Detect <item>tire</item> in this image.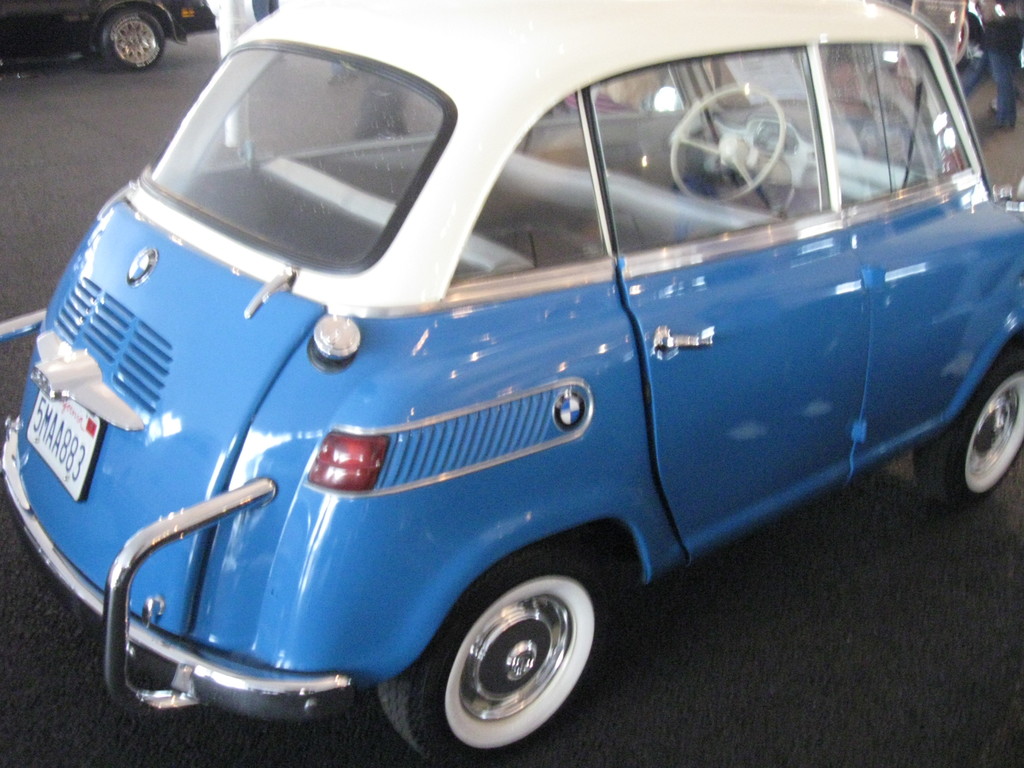
Detection: Rect(99, 4, 164, 72).
